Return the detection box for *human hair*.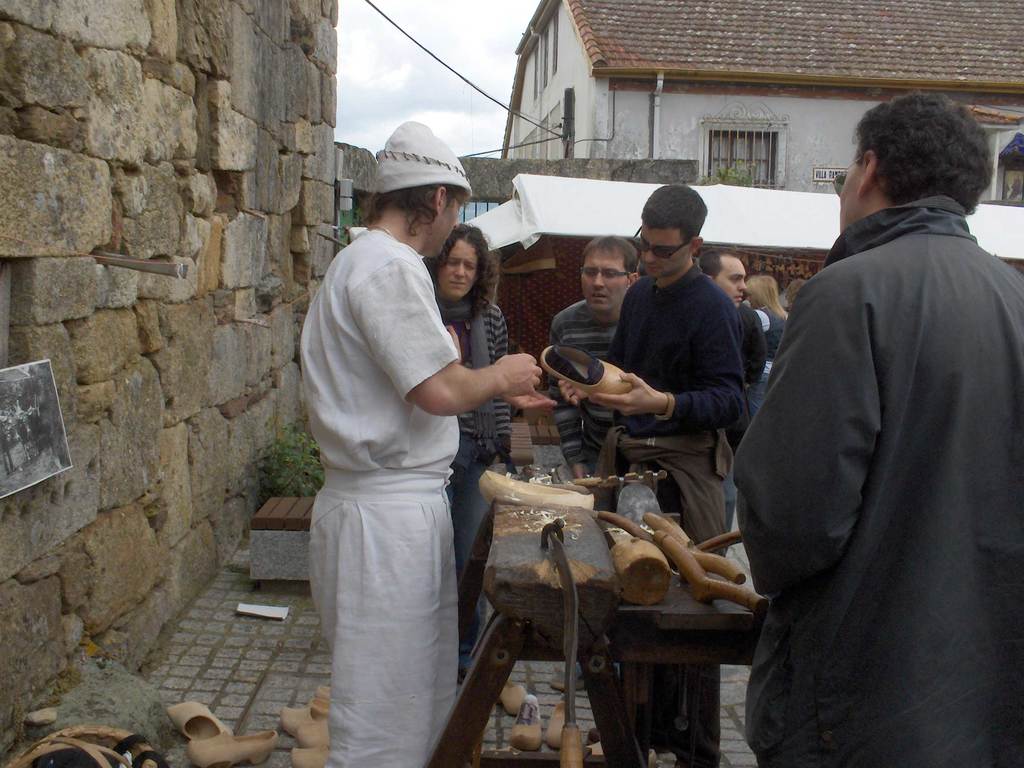
[637,184,707,241].
